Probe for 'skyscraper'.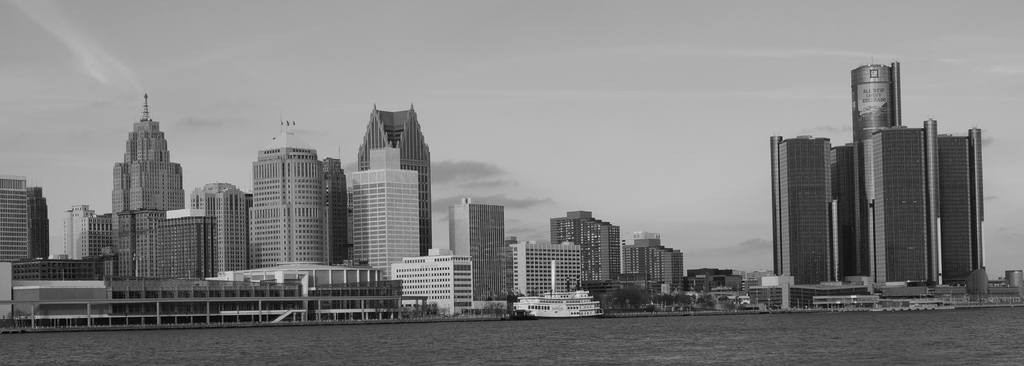
Probe result: (629, 234, 692, 296).
